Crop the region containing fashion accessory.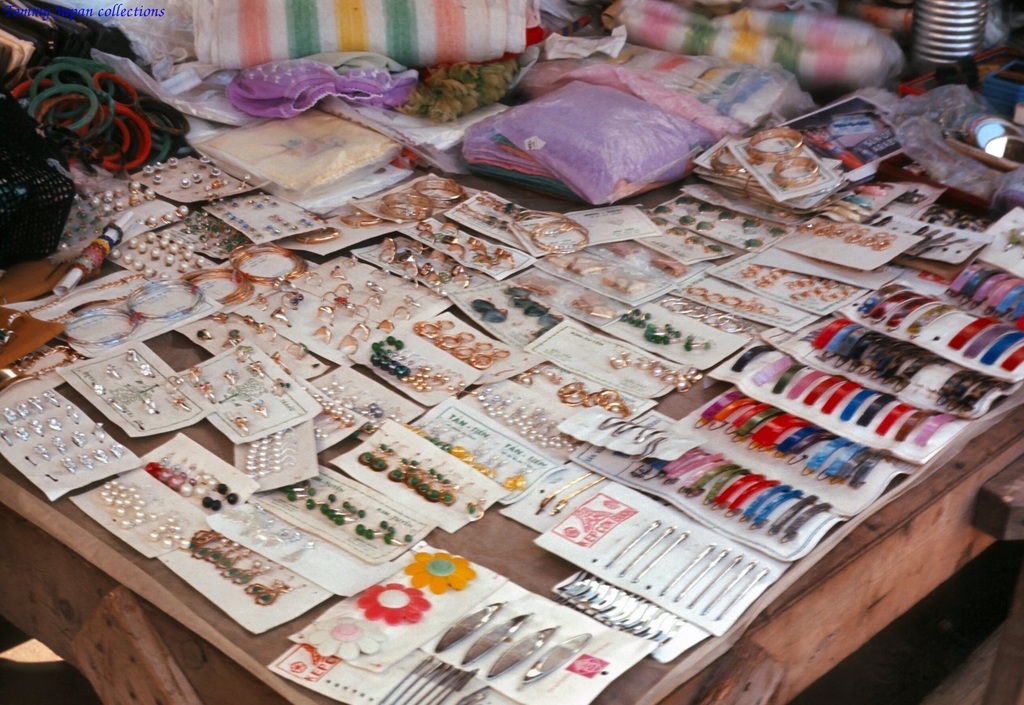
Crop region: {"left": 431, "top": 606, "right": 502, "bottom": 651}.
